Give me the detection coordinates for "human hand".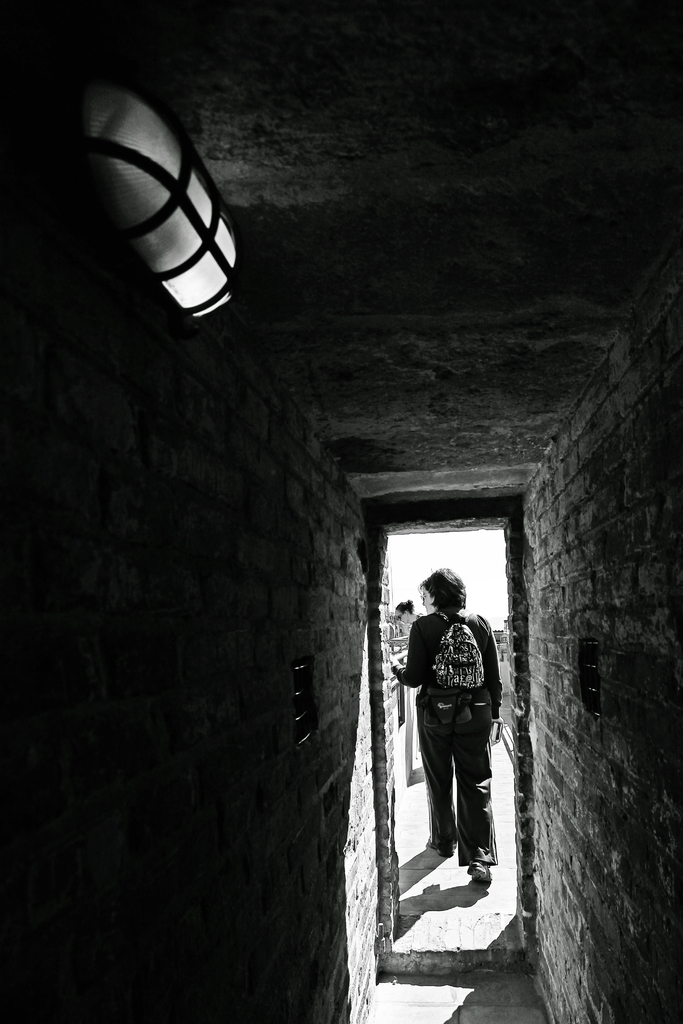
(x1=385, y1=642, x2=399, y2=668).
